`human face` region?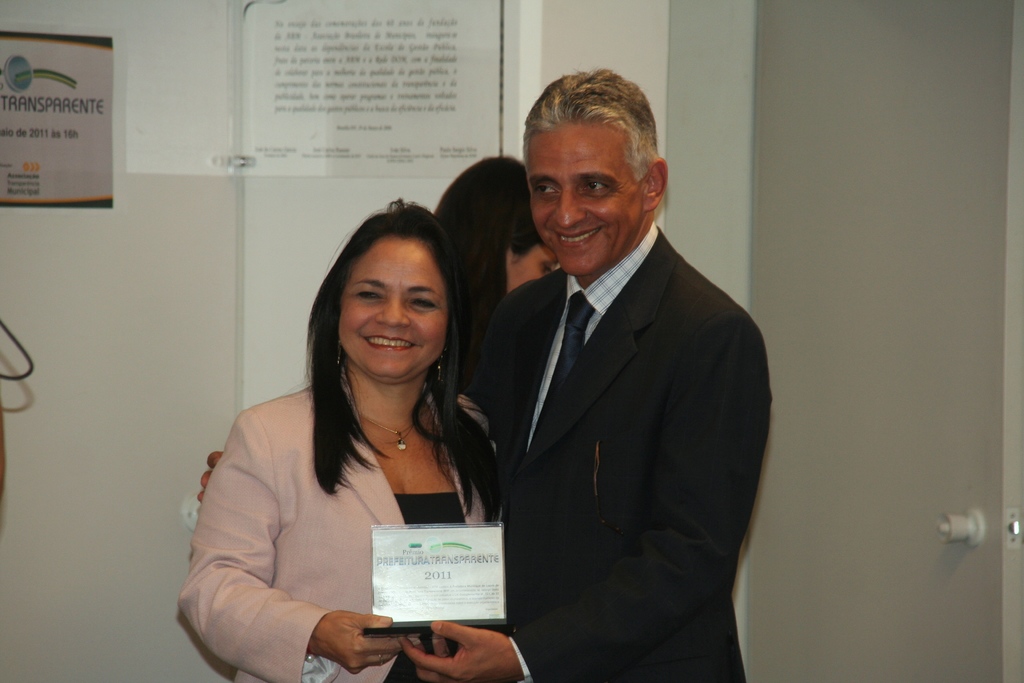
<region>329, 228, 454, 391</region>
